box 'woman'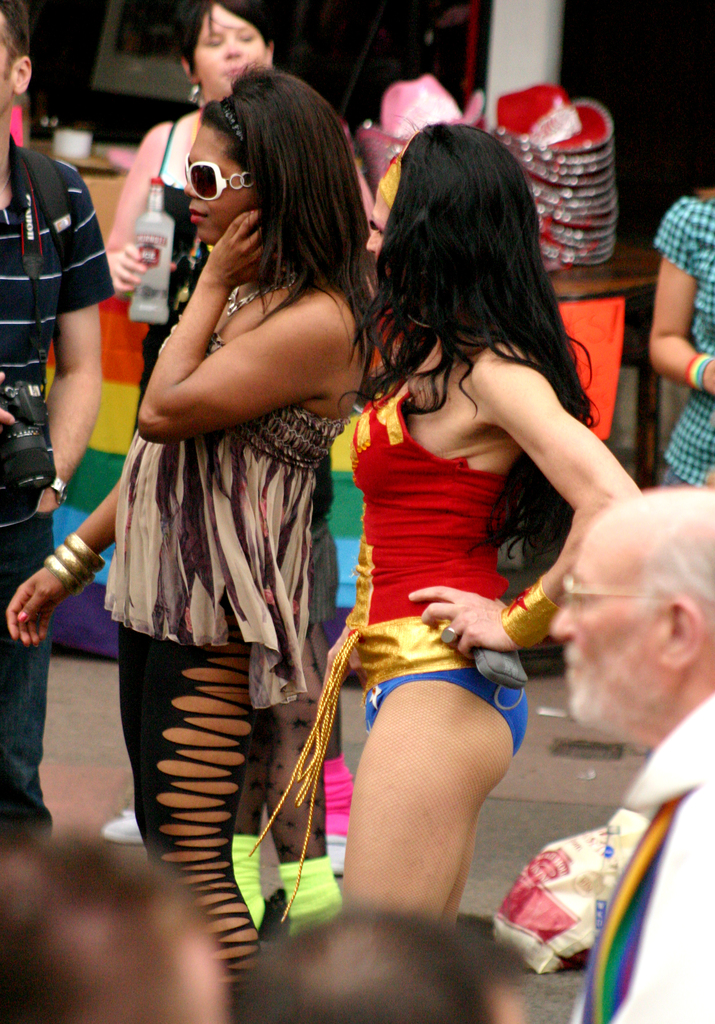
pyautogui.locateOnScreen(94, 0, 289, 437)
